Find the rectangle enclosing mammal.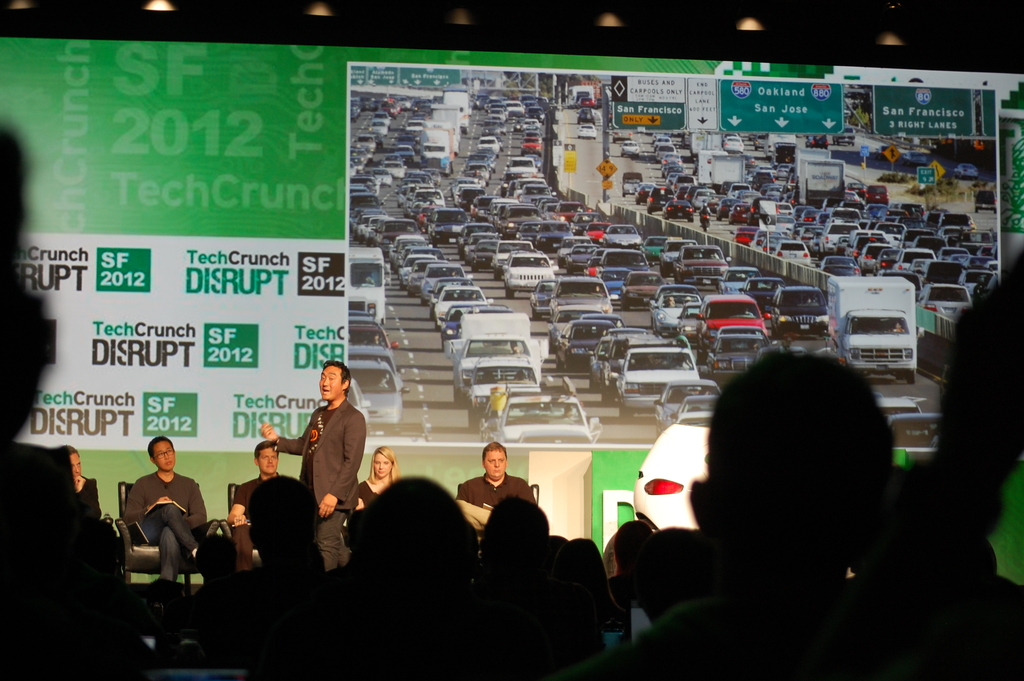
<region>564, 351, 995, 680</region>.
